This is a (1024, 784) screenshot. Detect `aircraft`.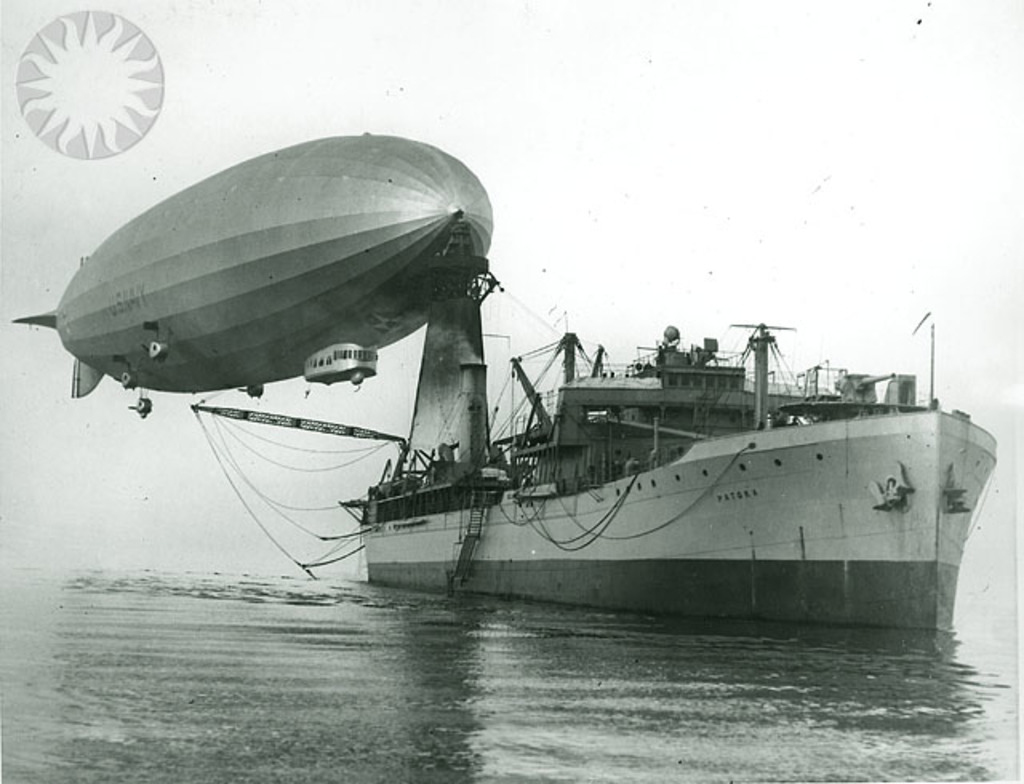
[6,130,493,418].
